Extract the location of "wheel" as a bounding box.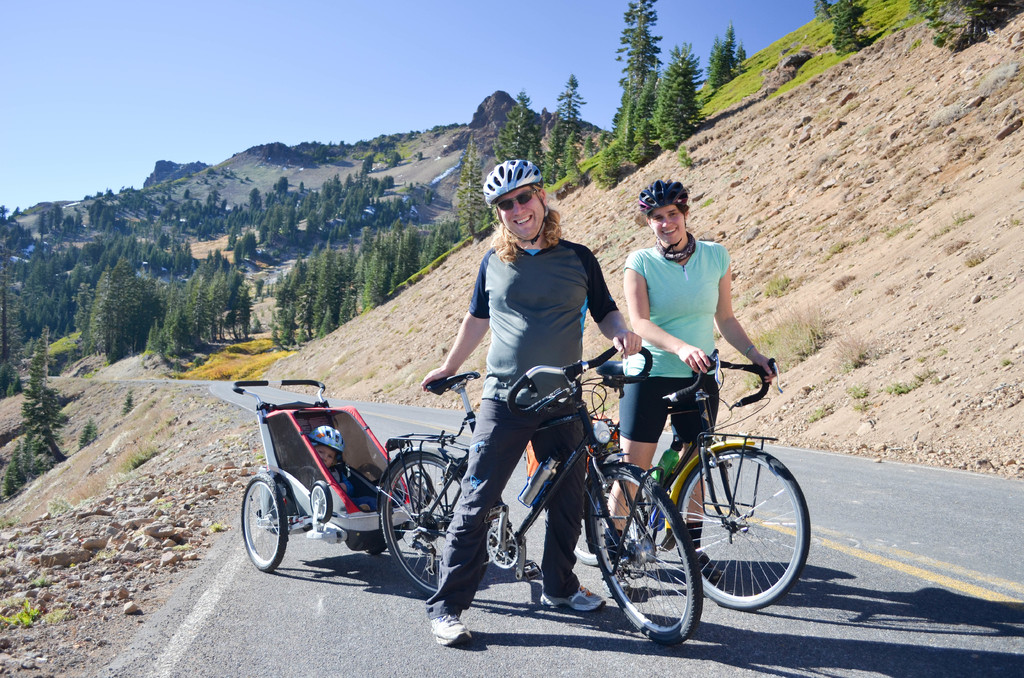
x1=406 y1=472 x2=431 y2=504.
